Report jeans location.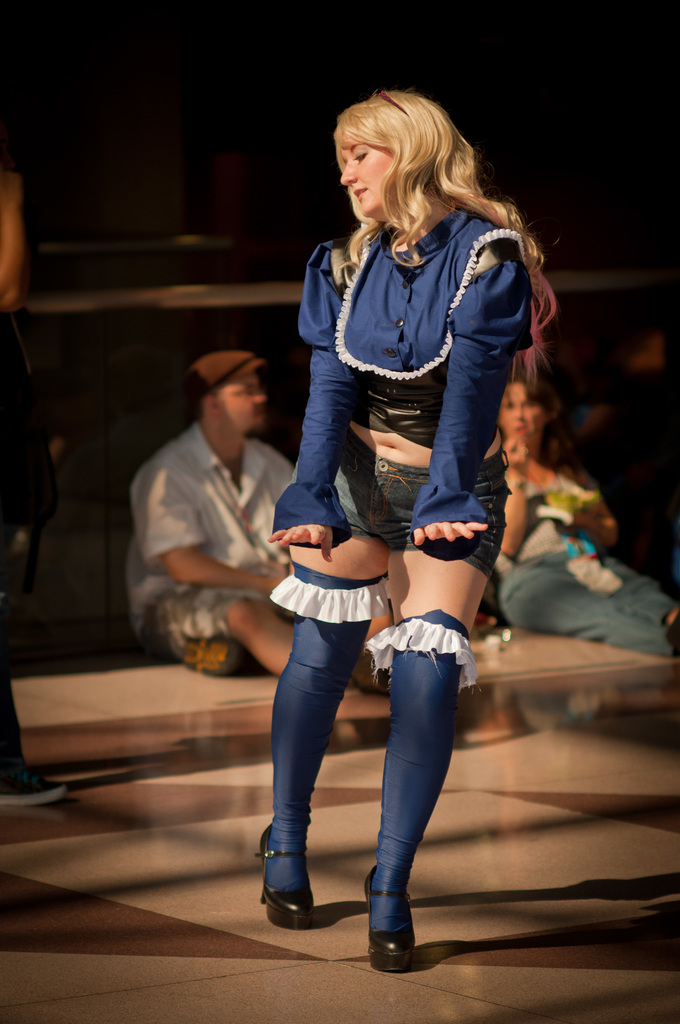
Report: locate(503, 543, 674, 653).
